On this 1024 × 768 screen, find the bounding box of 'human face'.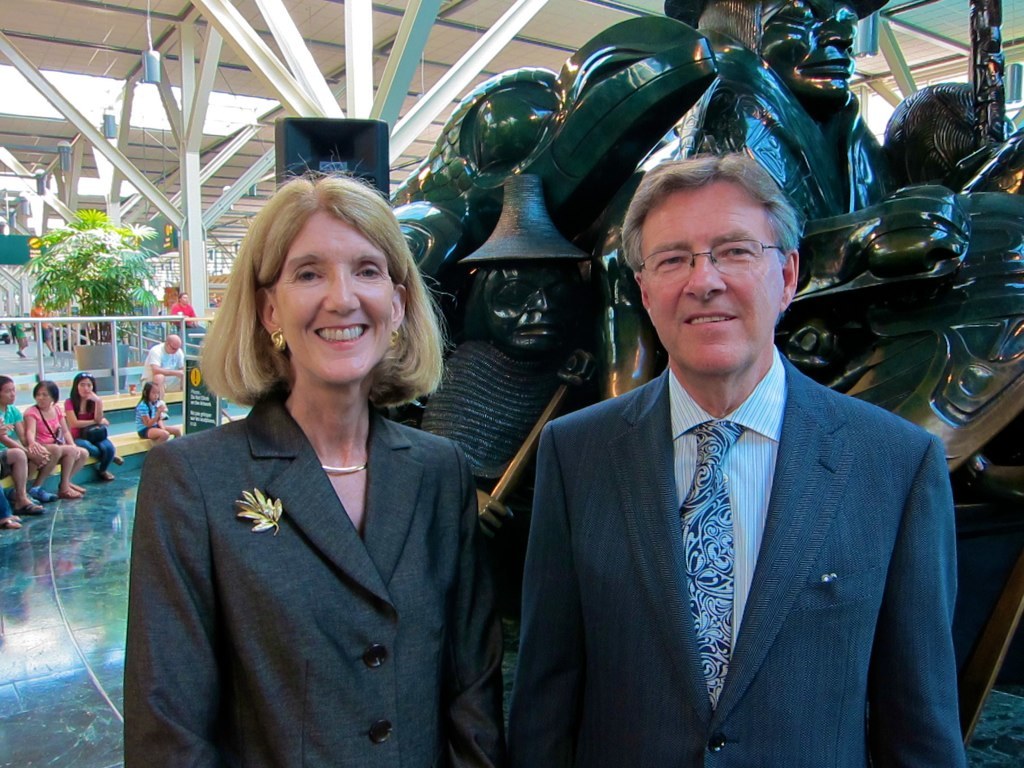
Bounding box: [32, 387, 56, 411].
